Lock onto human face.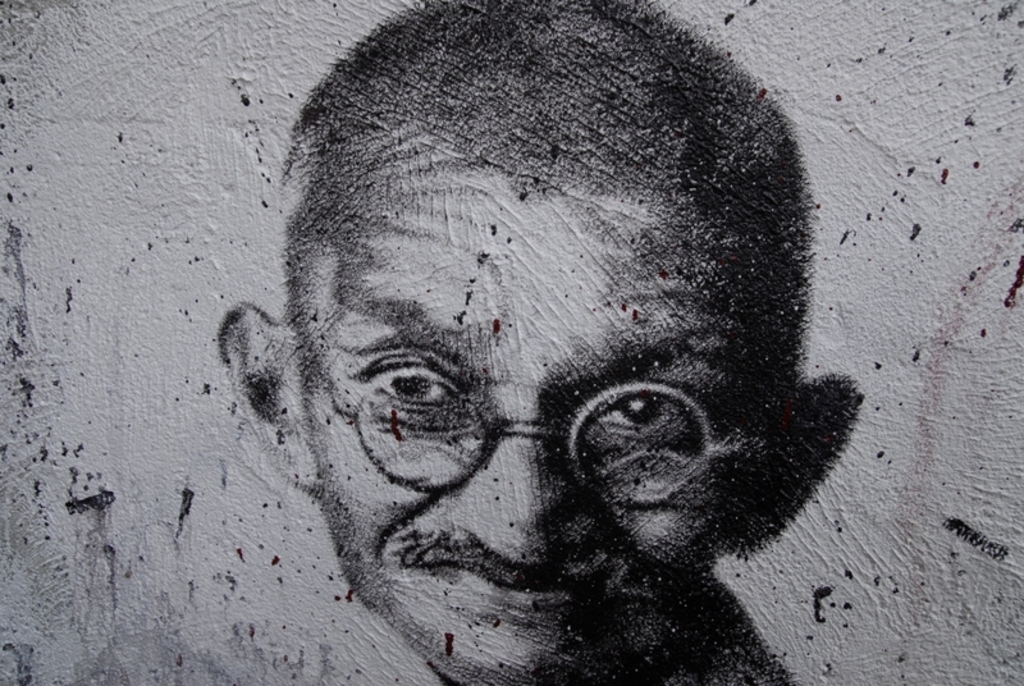
Locked: region(291, 189, 787, 685).
